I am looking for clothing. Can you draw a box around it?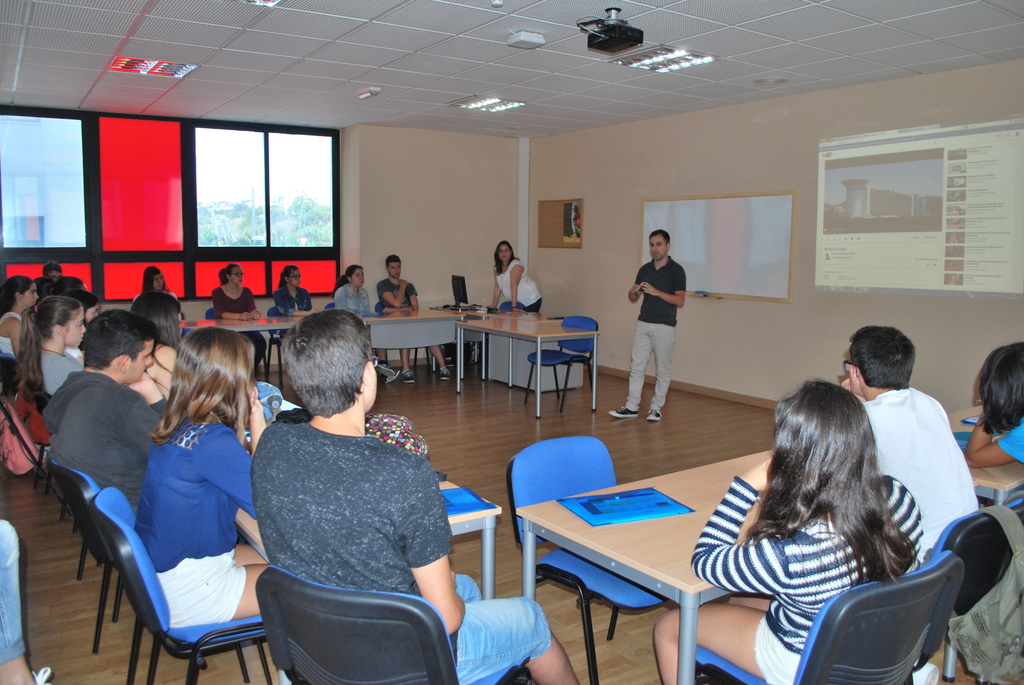
Sure, the bounding box is bbox=(626, 259, 683, 411).
